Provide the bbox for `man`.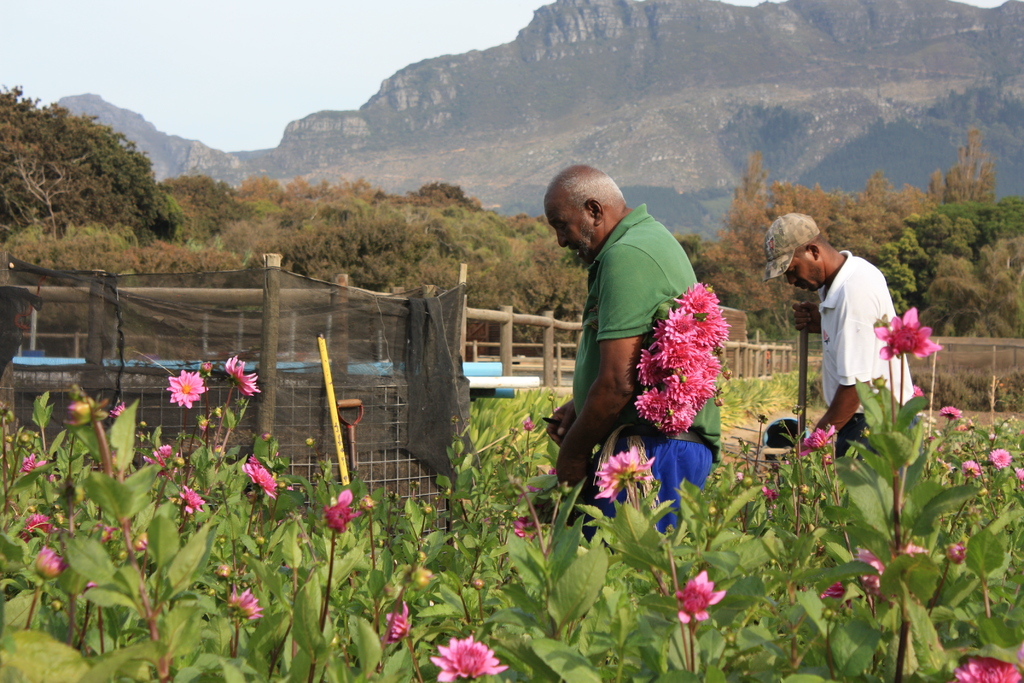
pyautogui.locateOnScreen(530, 167, 721, 546).
